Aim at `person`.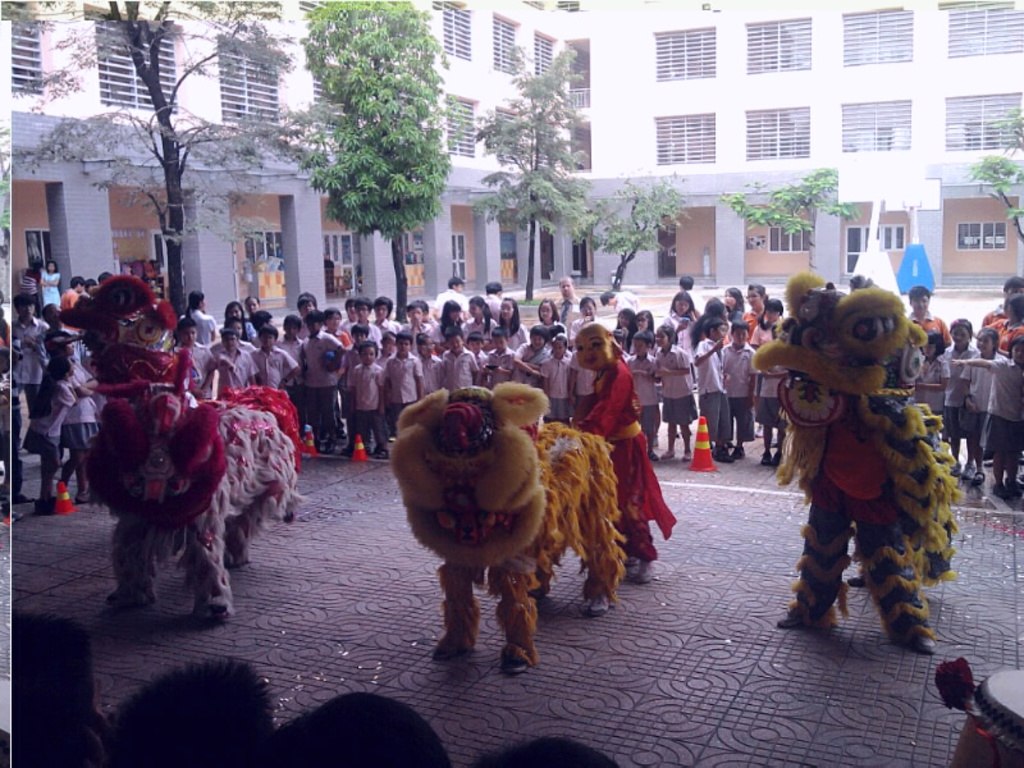
Aimed at [x1=908, y1=287, x2=959, y2=361].
